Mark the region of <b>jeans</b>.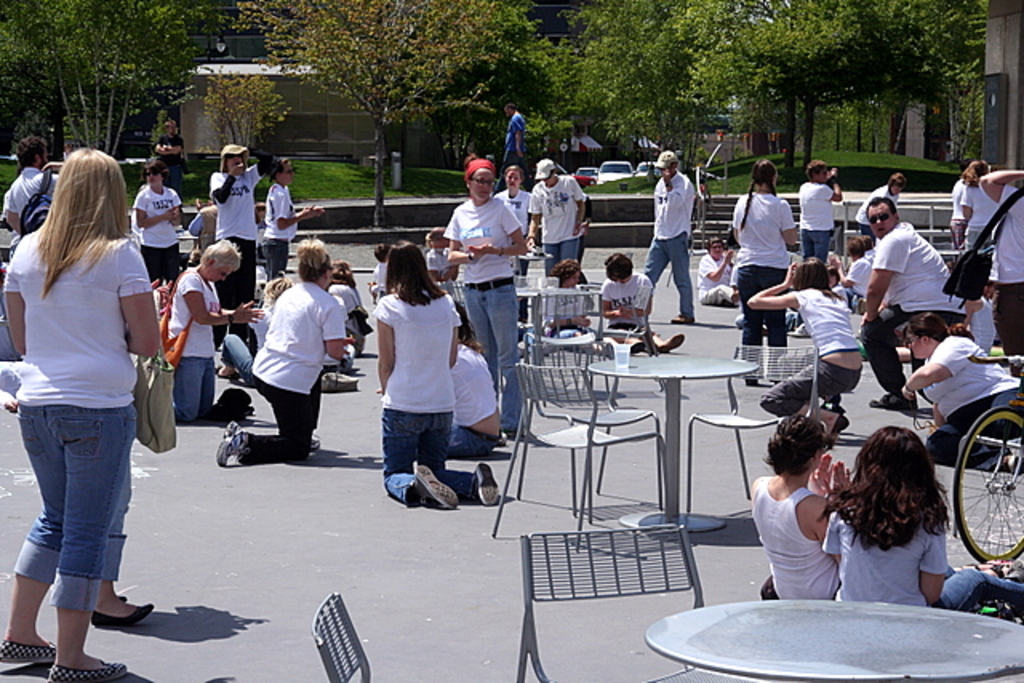
Region: <bbox>920, 563, 1019, 617</bbox>.
